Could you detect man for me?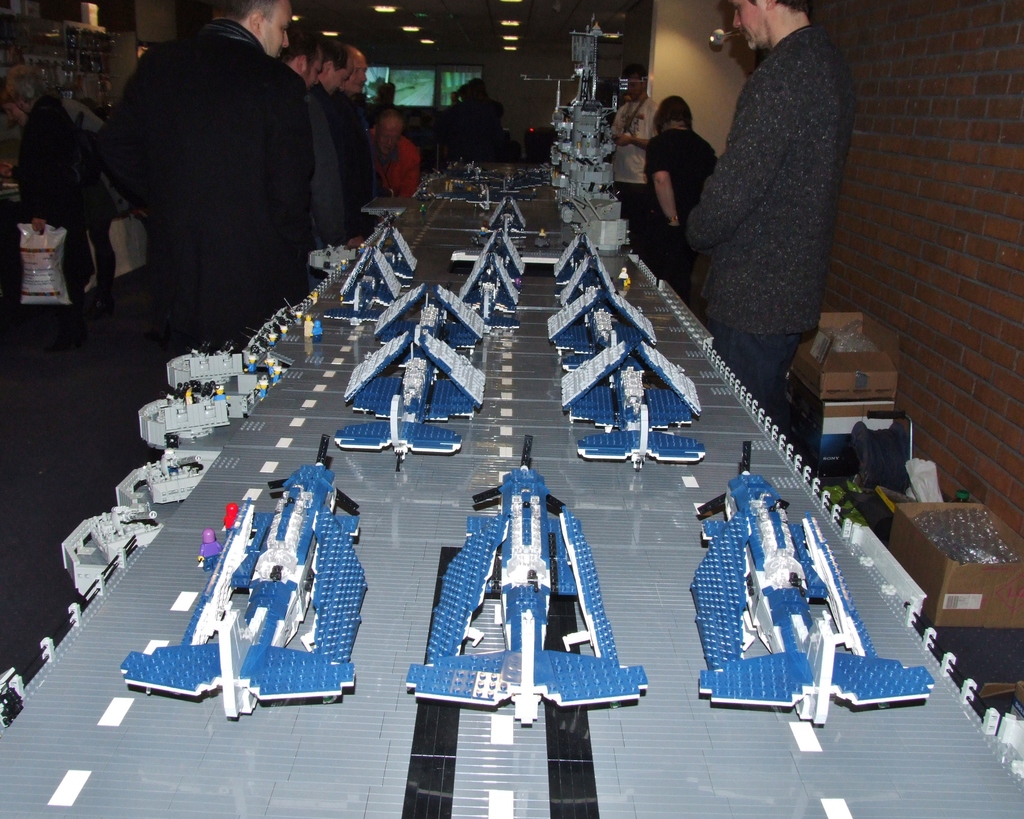
Detection result: <bbox>662, 0, 855, 412</bbox>.
